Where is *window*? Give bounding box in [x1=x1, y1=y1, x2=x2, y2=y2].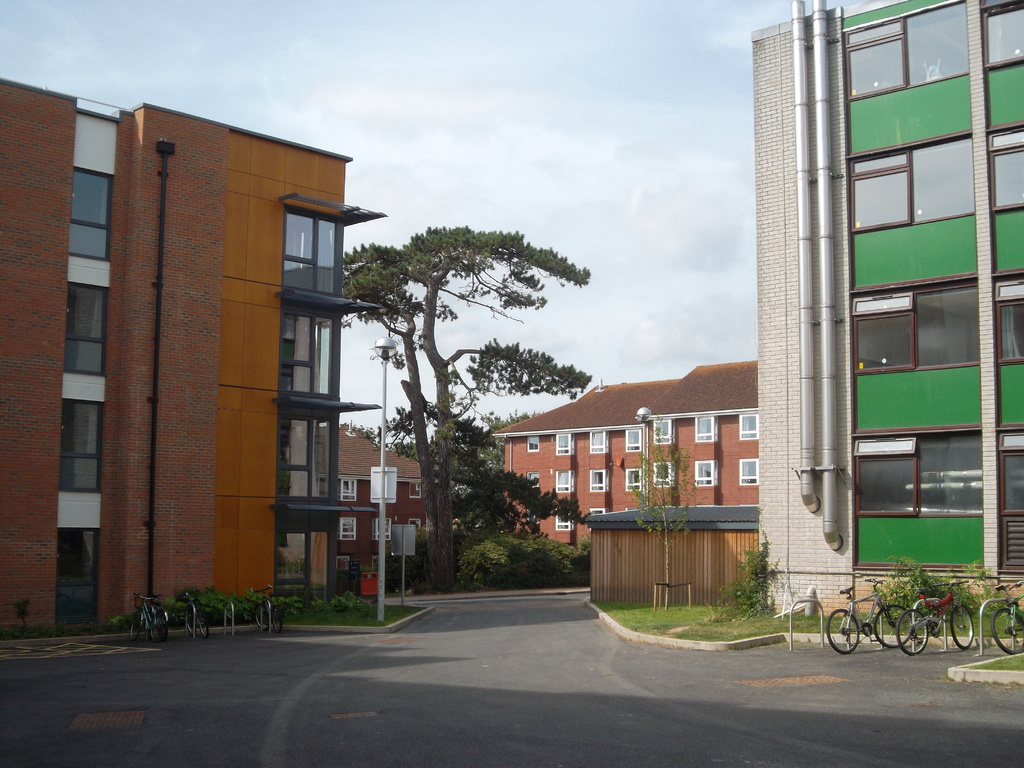
[x1=410, y1=484, x2=420, y2=497].
